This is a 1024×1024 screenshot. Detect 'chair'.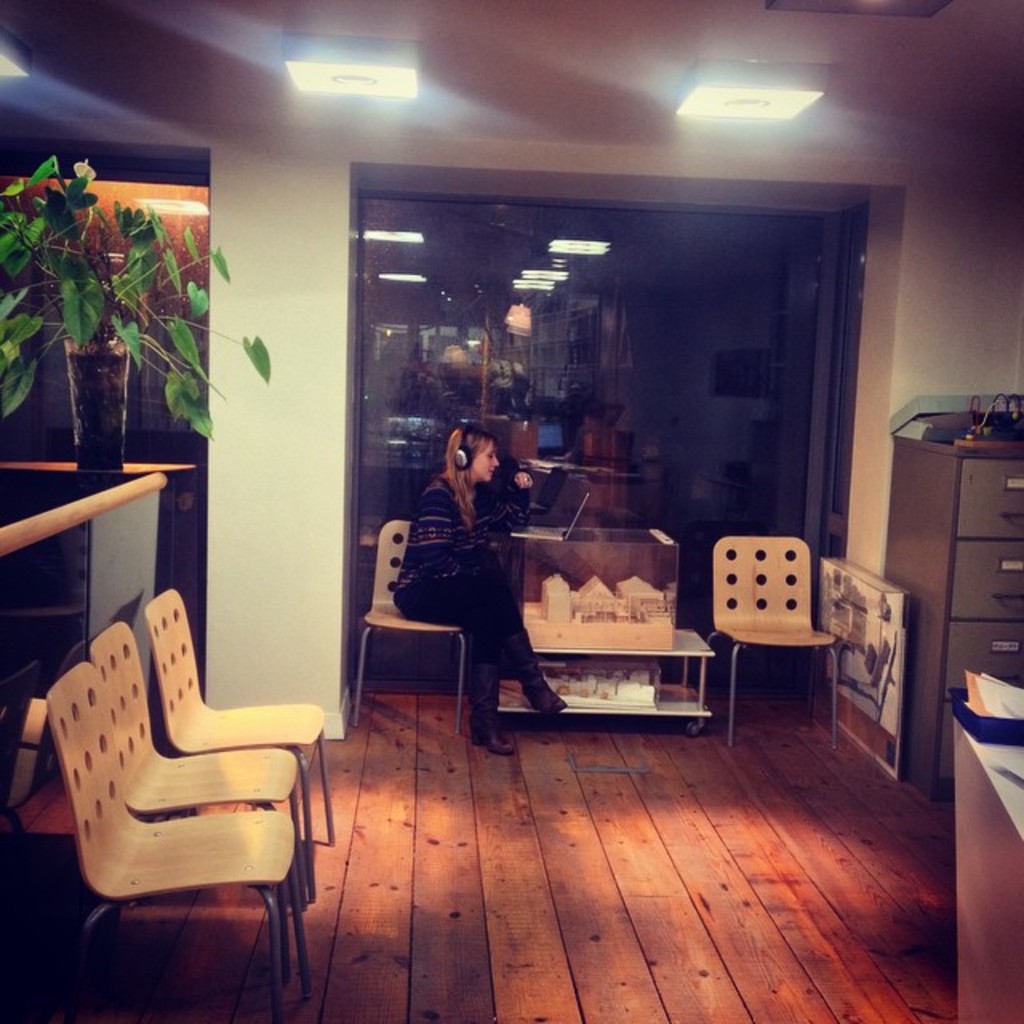
BBox(362, 530, 451, 734).
